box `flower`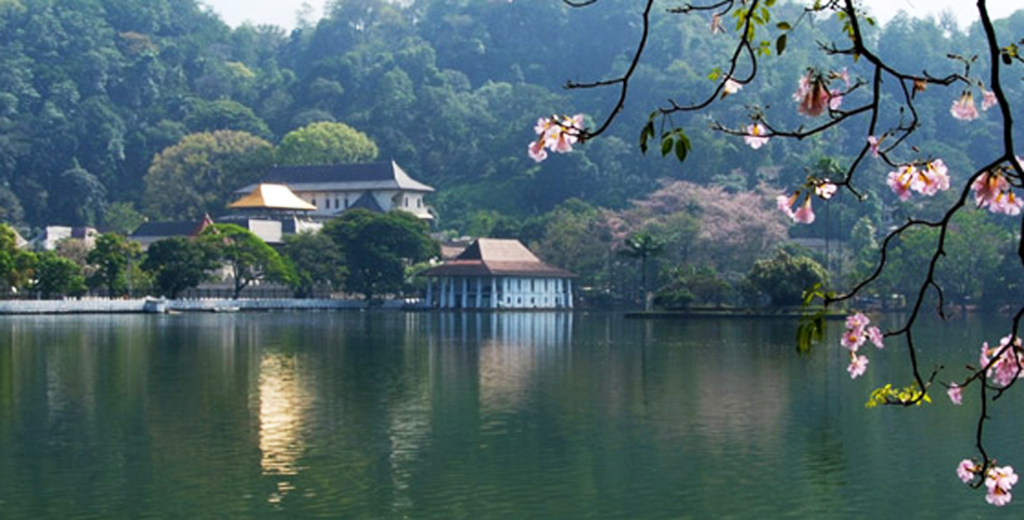
locate(842, 315, 869, 329)
